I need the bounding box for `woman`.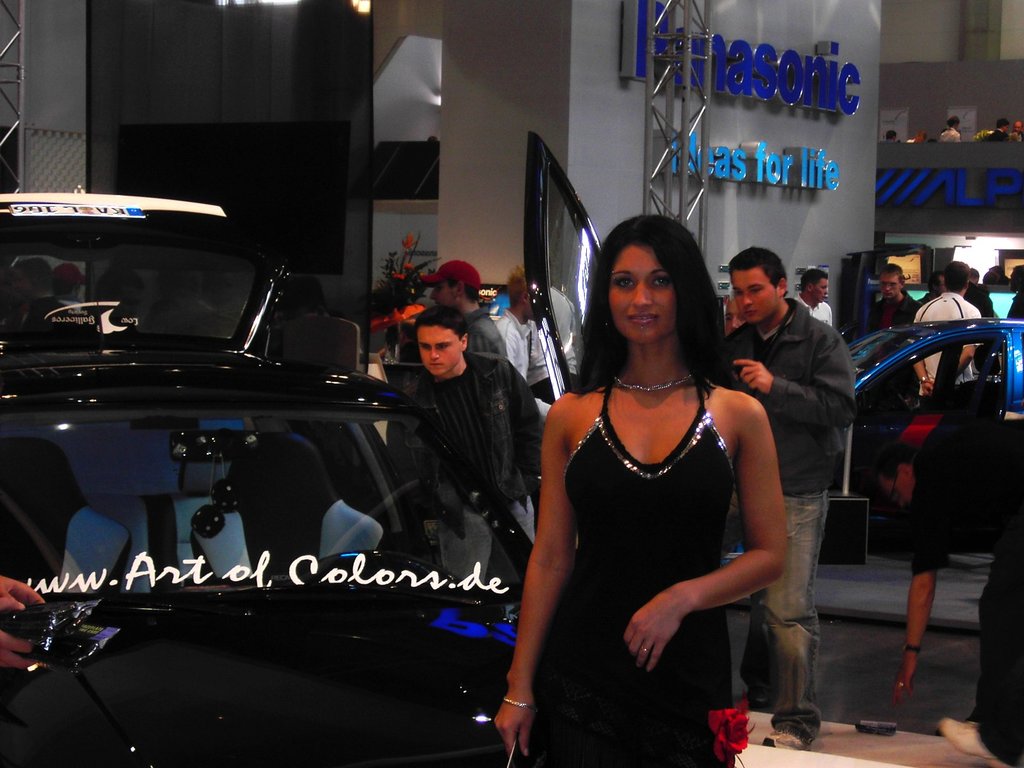
Here it is: Rect(941, 115, 962, 145).
